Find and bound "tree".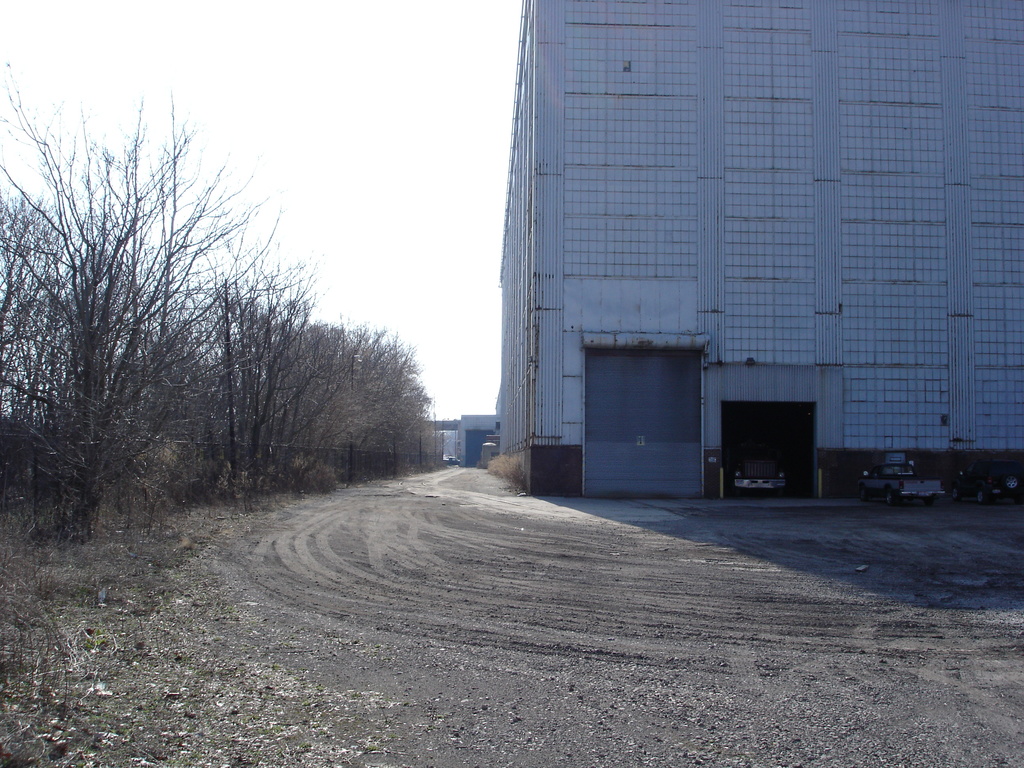
Bound: Rect(0, 46, 209, 534).
